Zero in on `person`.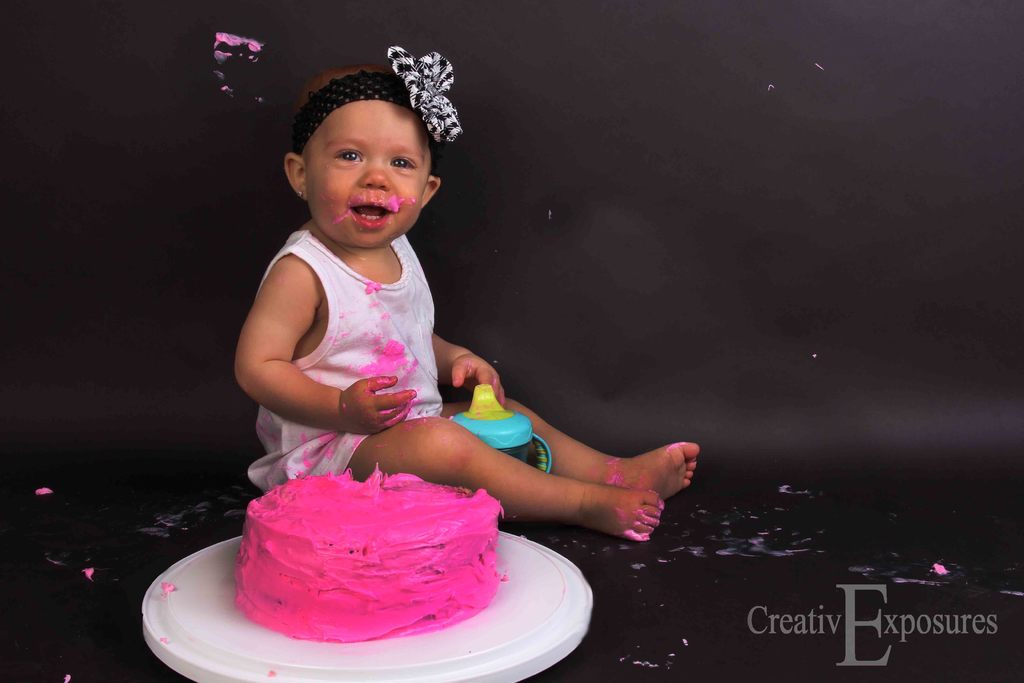
Zeroed in: box=[228, 41, 614, 604].
